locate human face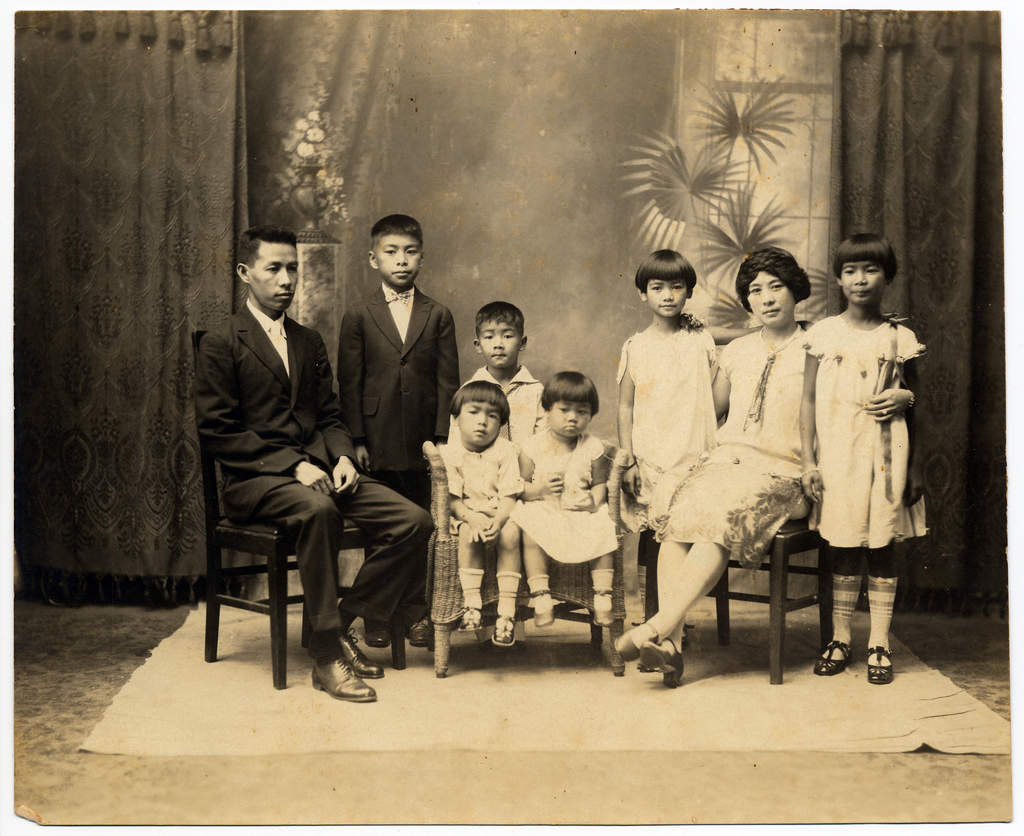
454/400/495/447
